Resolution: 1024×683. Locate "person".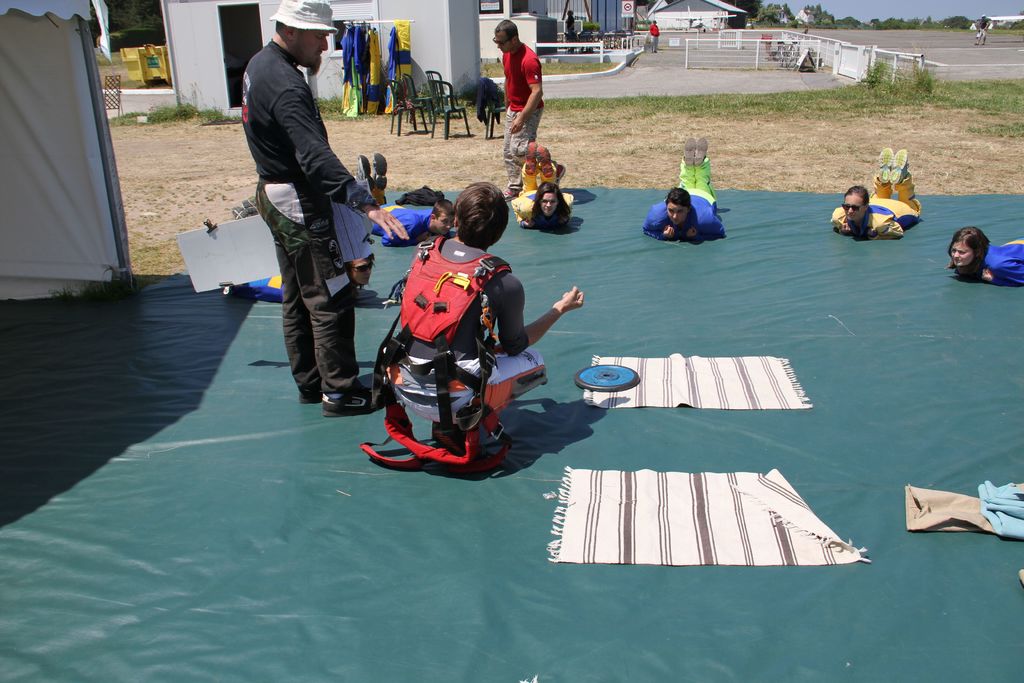
(x1=828, y1=146, x2=924, y2=240).
